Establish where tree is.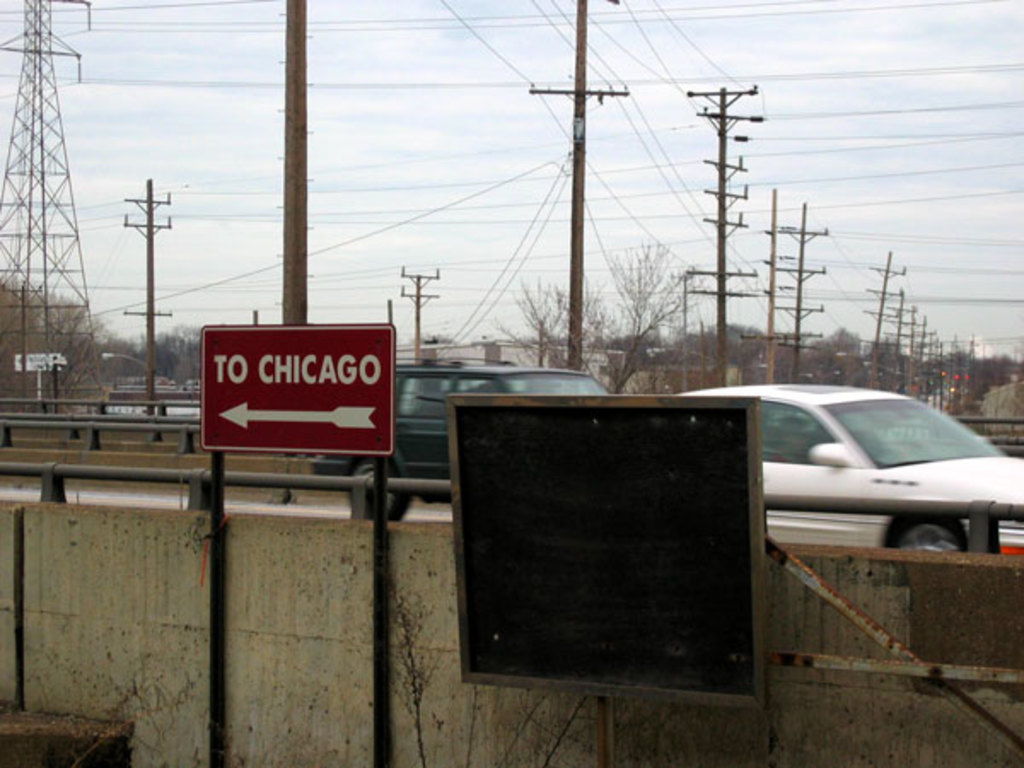
Established at [x1=570, y1=234, x2=717, y2=386].
